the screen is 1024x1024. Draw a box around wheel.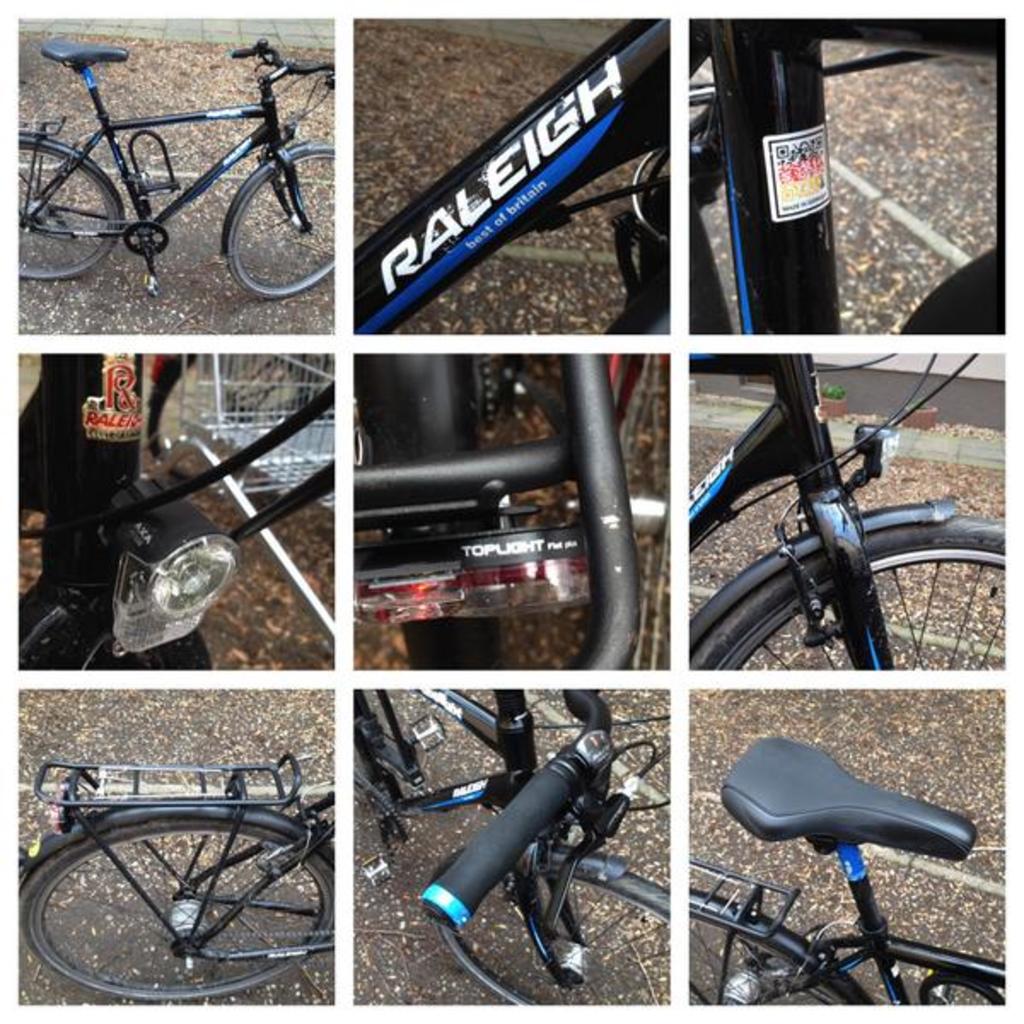
[15,142,116,282].
